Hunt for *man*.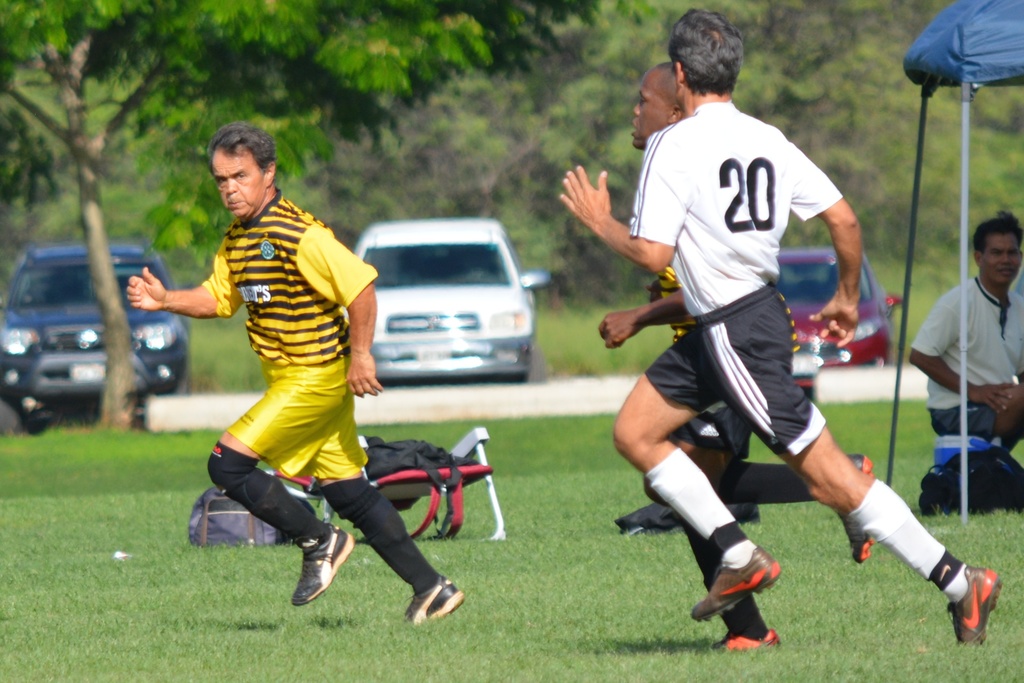
Hunted down at 901:204:1023:448.
